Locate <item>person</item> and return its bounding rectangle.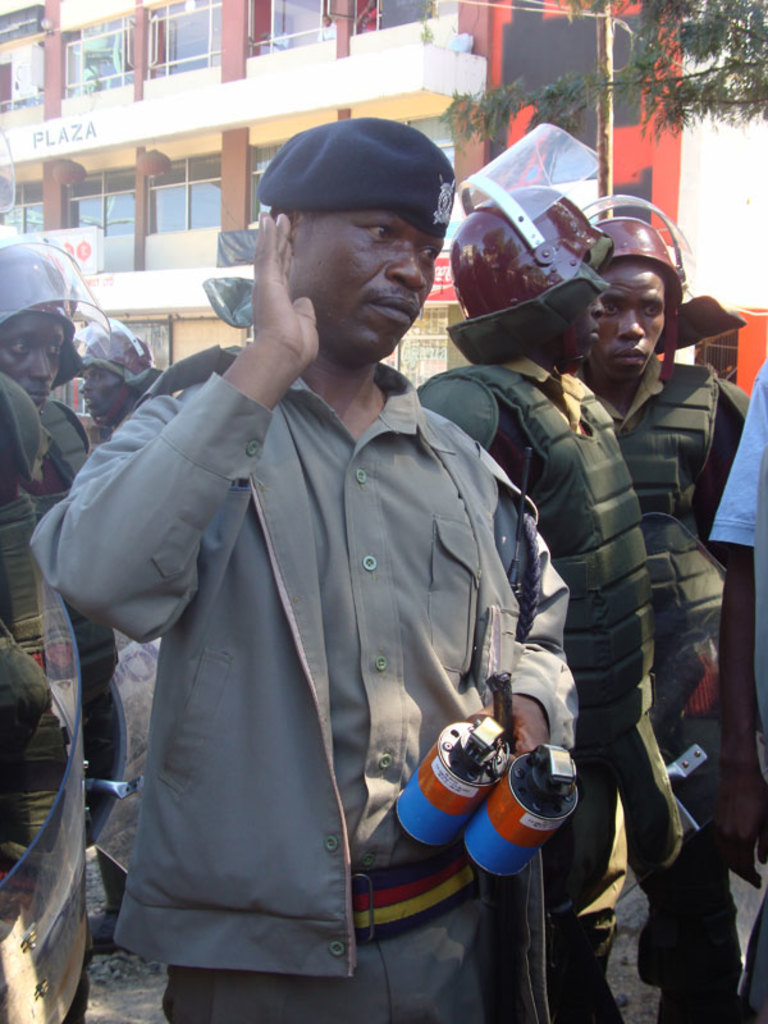
[x1=0, y1=216, x2=166, y2=827].
